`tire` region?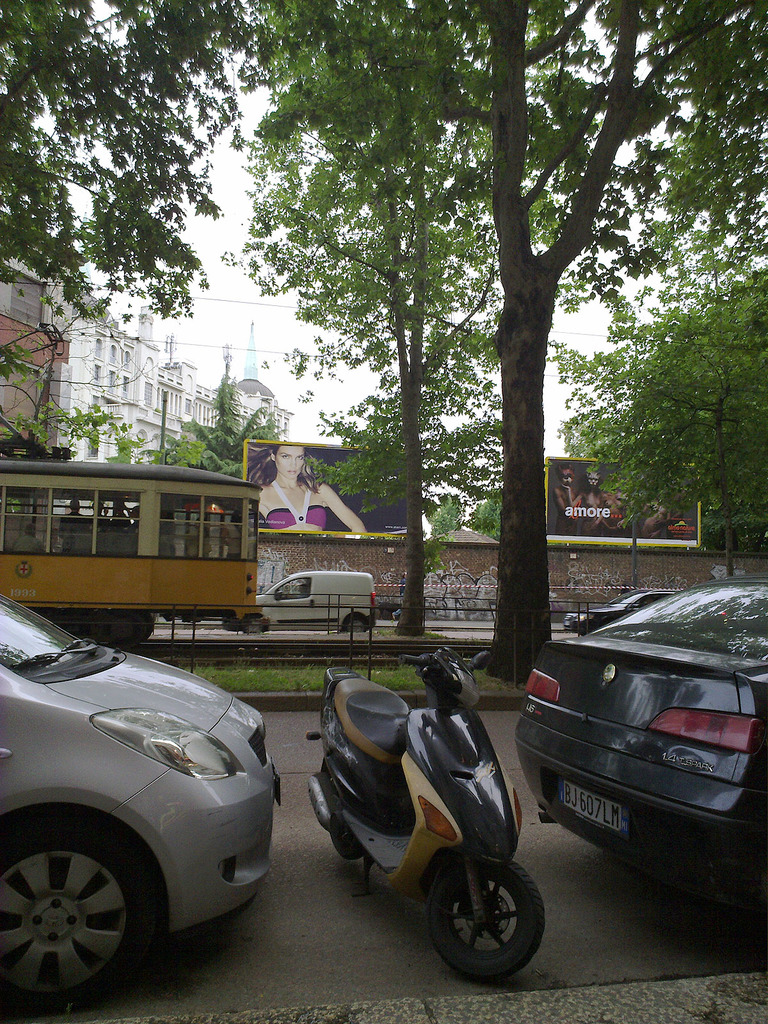
BBox(427, 852, 543, 979)
